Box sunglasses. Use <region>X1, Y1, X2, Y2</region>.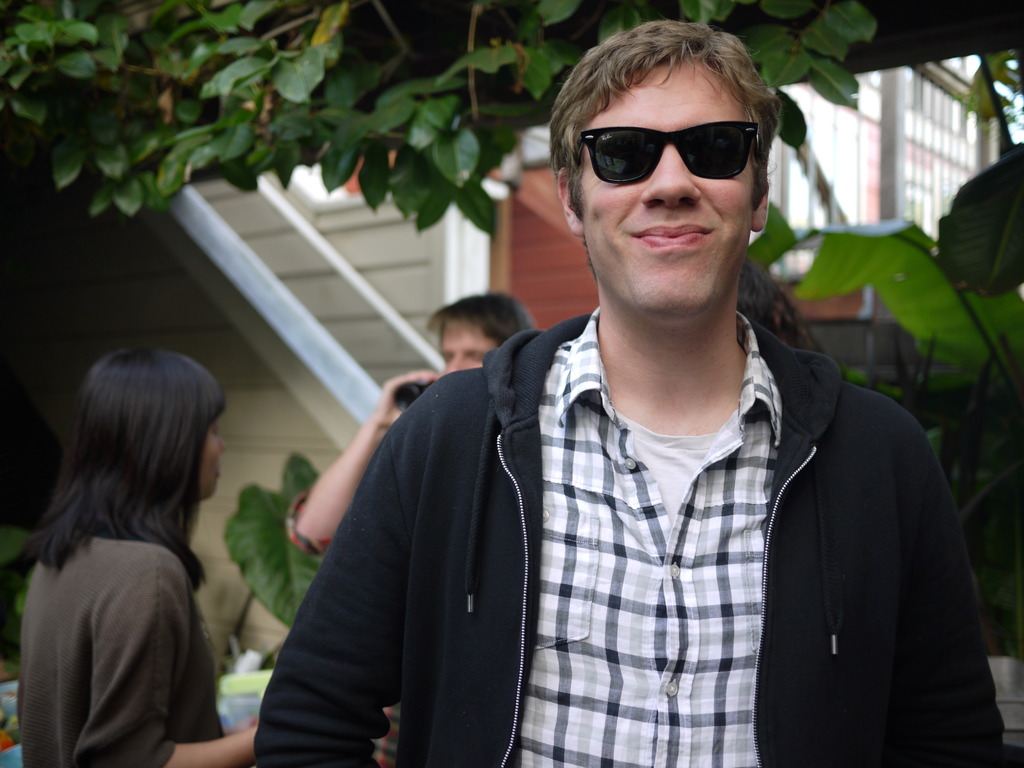
<region>575, 122, 763, 185</region>.
